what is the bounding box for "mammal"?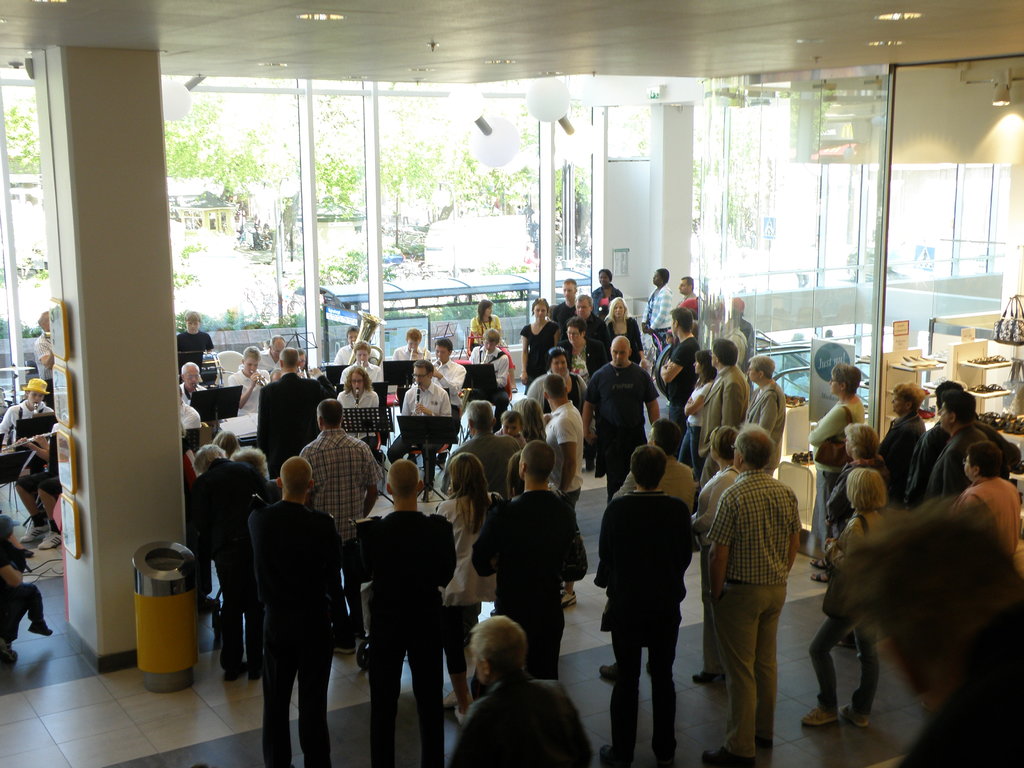
298/349/310/376.
